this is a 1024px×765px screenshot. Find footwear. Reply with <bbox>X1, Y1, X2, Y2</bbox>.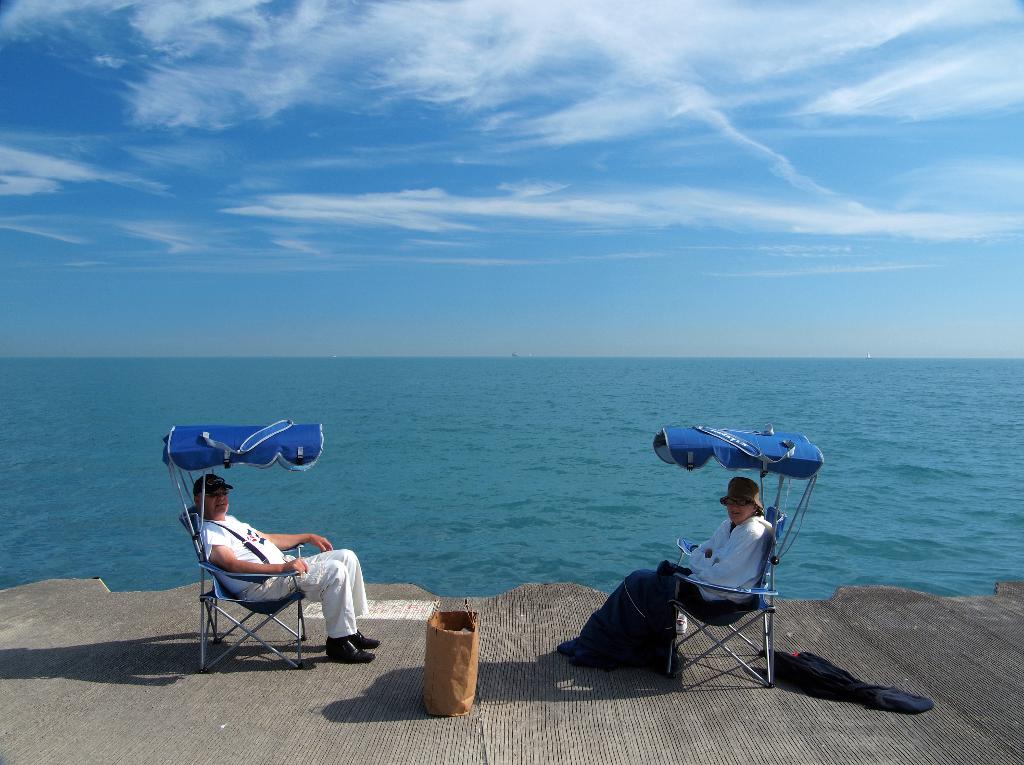
<bbox>329, 642, 375, 662</bbox>.
